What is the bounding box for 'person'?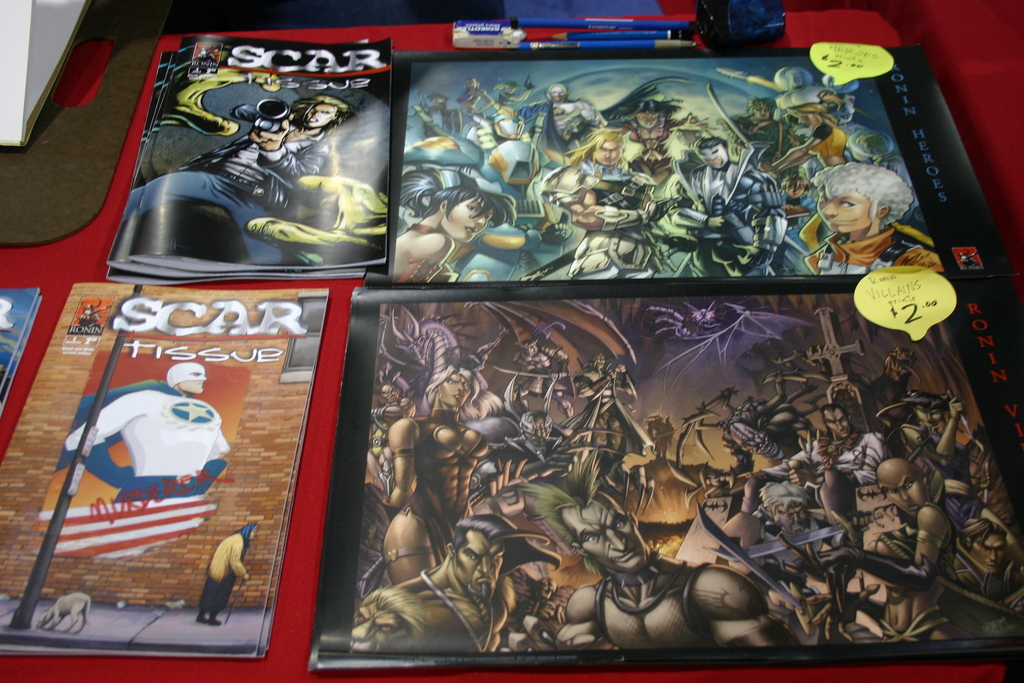
[left=119, top=96, right=349, bottom=266].
